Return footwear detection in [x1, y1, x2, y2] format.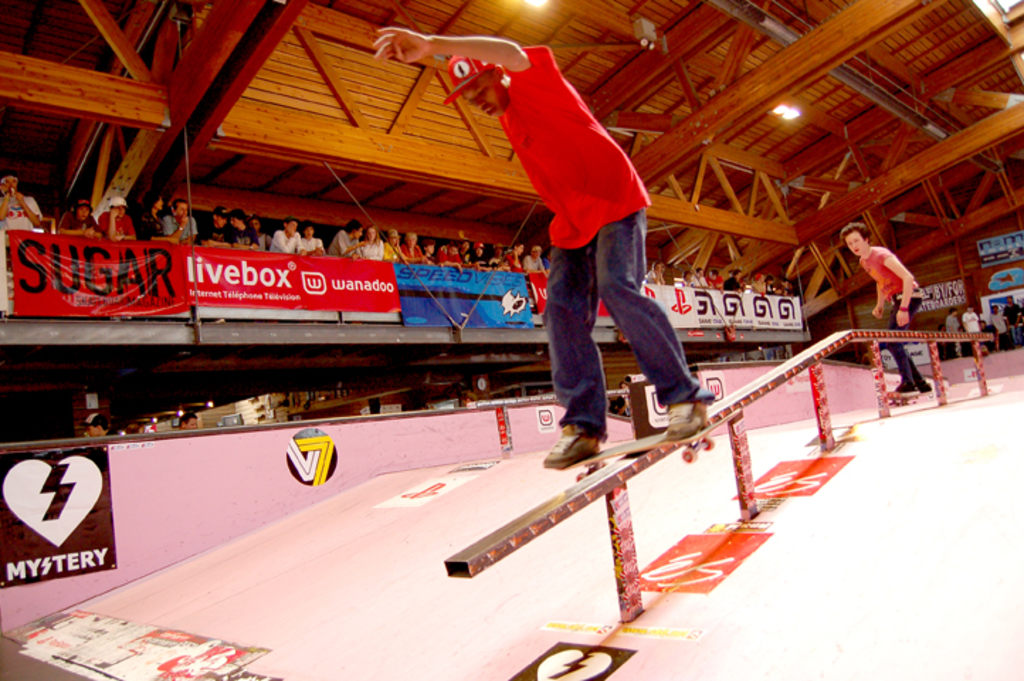
[896, 382, 918, 392].
